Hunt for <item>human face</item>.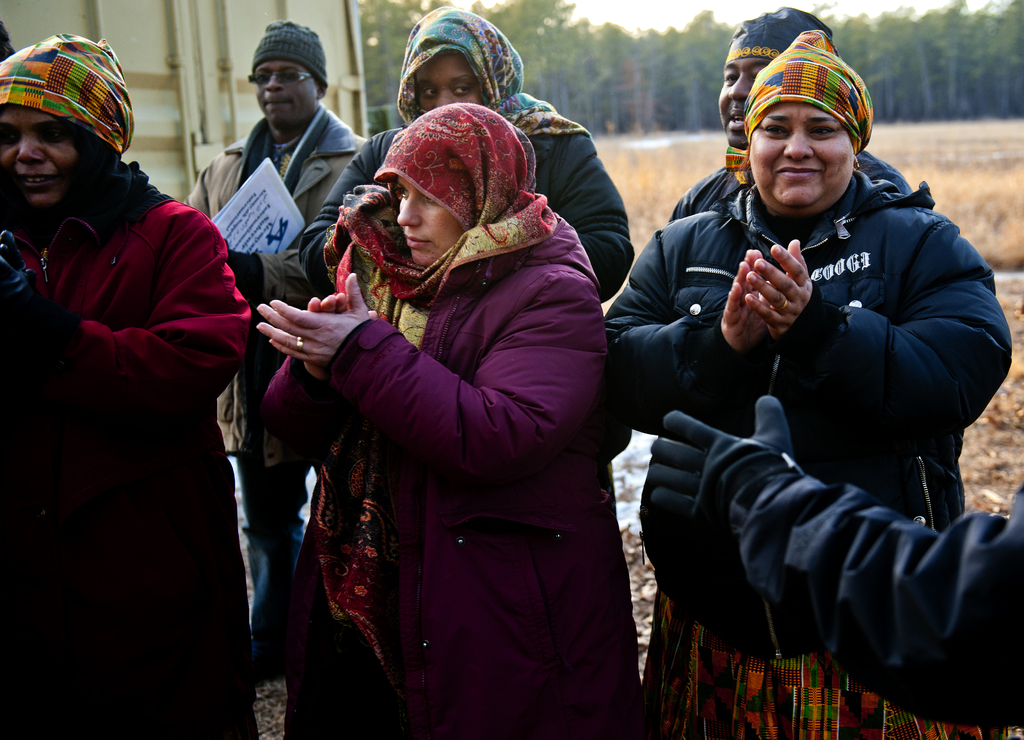
Hunted down at left=763, top=101, right=875, bottom=213.
